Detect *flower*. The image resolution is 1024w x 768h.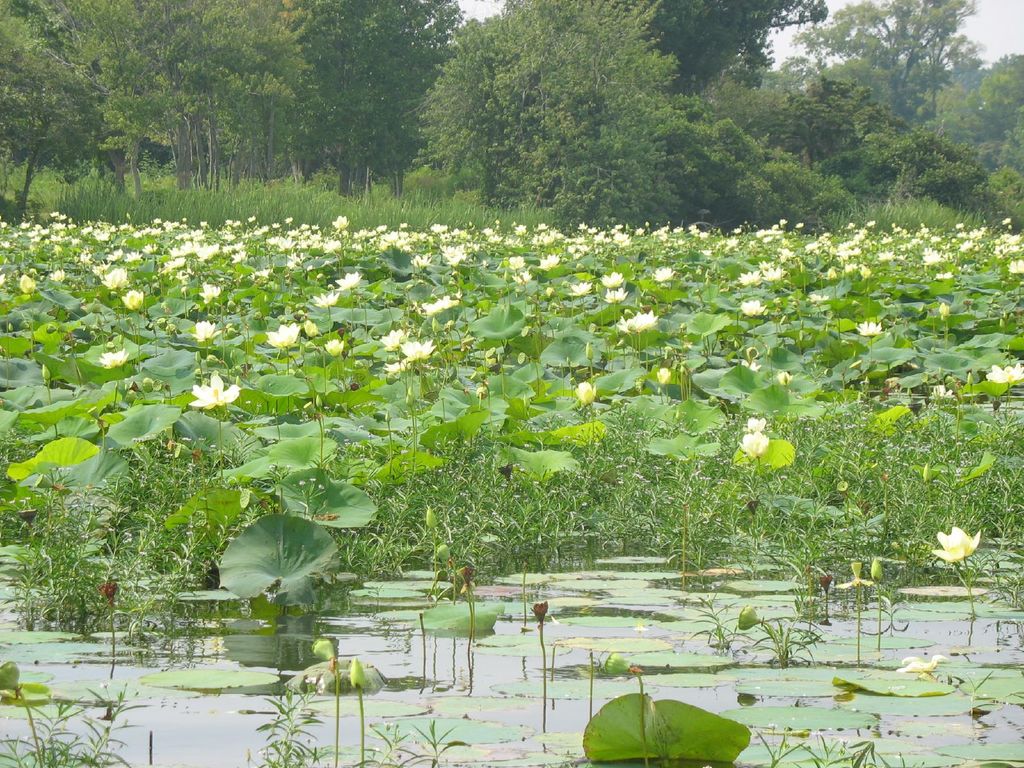
(left=743, top=358, right=758, bottom=372).
